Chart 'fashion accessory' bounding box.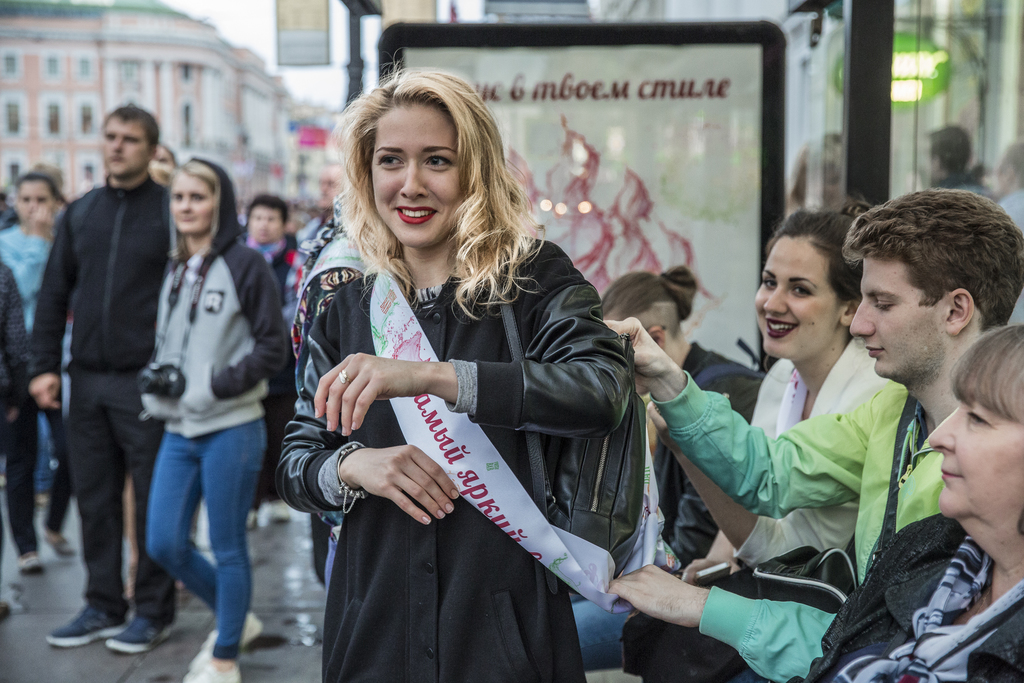
Charted: Rect(492, 283, 656, 582).
